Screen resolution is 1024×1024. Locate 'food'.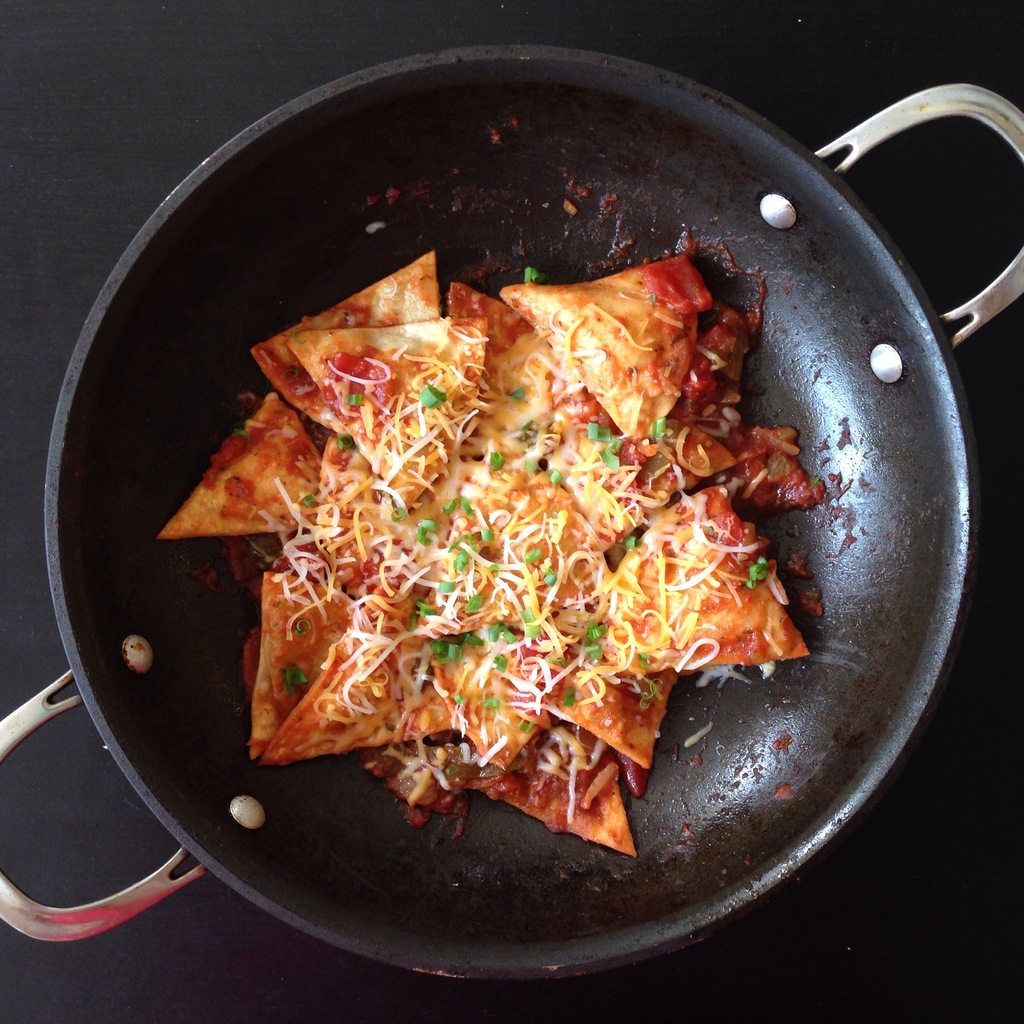
(x1=156, y1=250, x2=822, y2=860).
